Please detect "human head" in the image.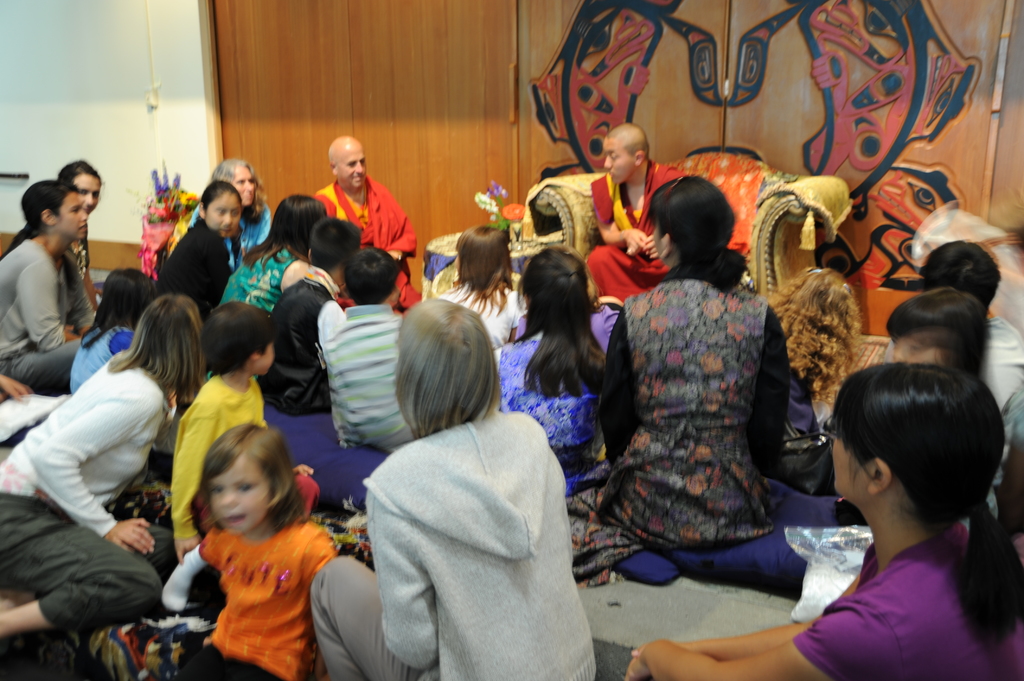
<region>525, 251, 585, 324</region>.
